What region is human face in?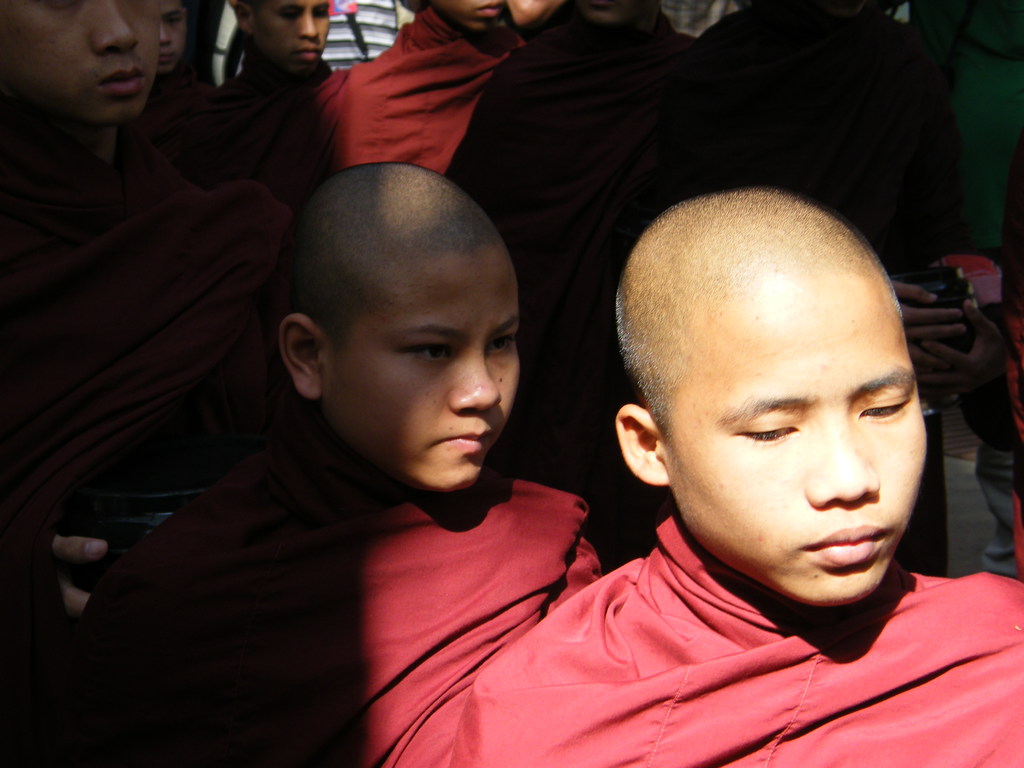
154, 0, 189, 72.
